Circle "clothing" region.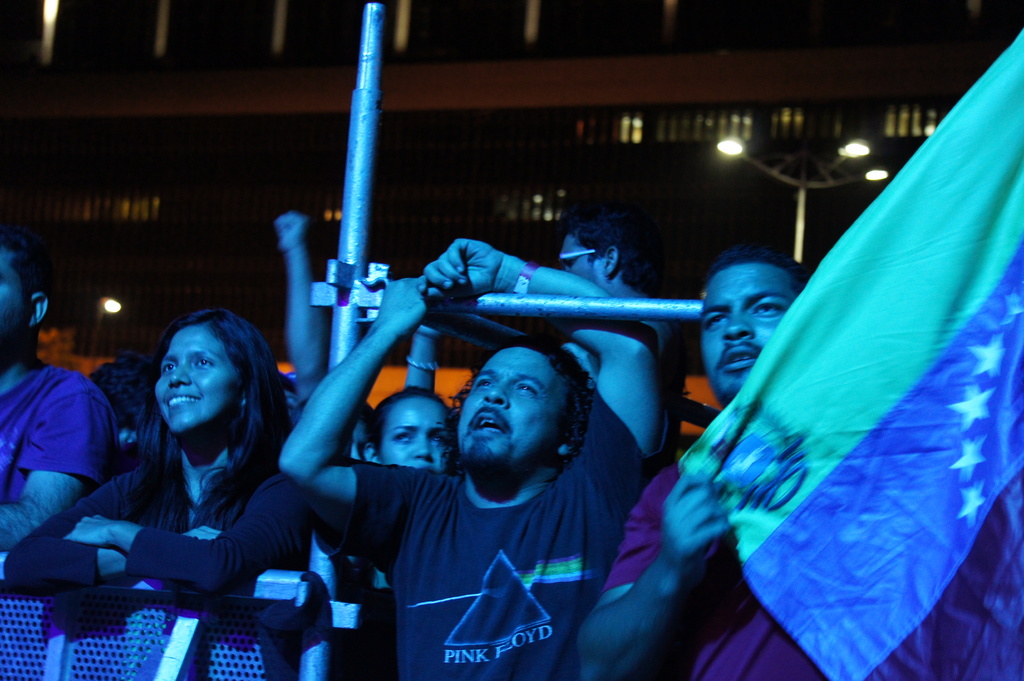
Region: (x1=0, y1=363, x2=116, y2=506).
